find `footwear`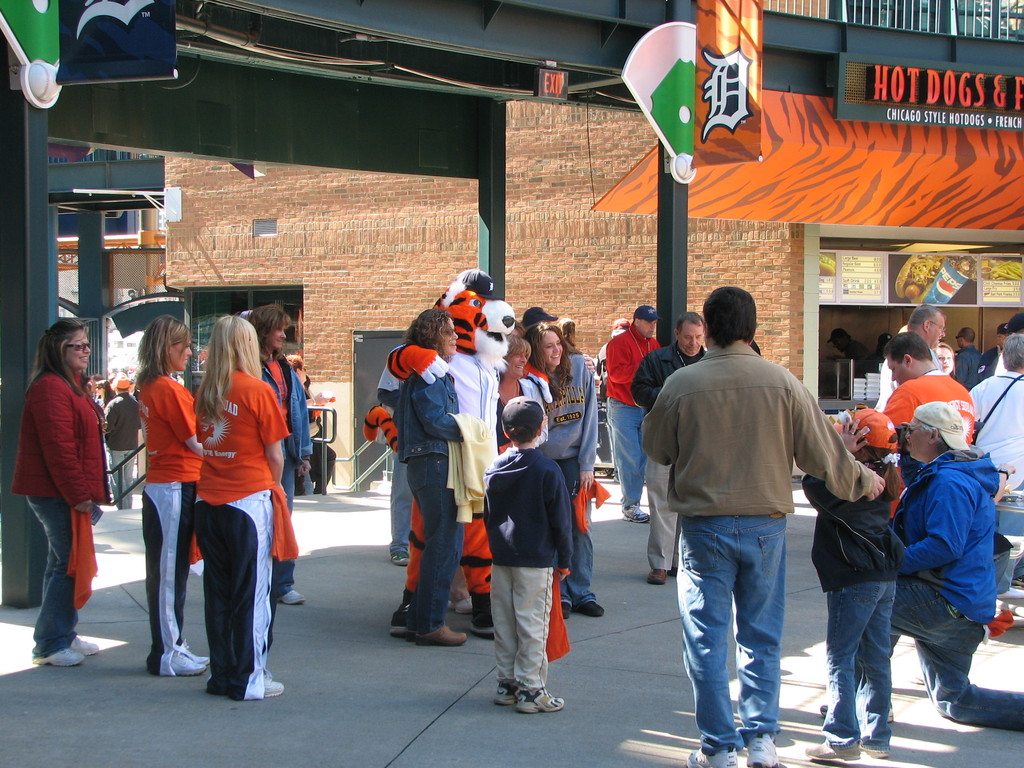
BBox(517, 688, 566, 712)
